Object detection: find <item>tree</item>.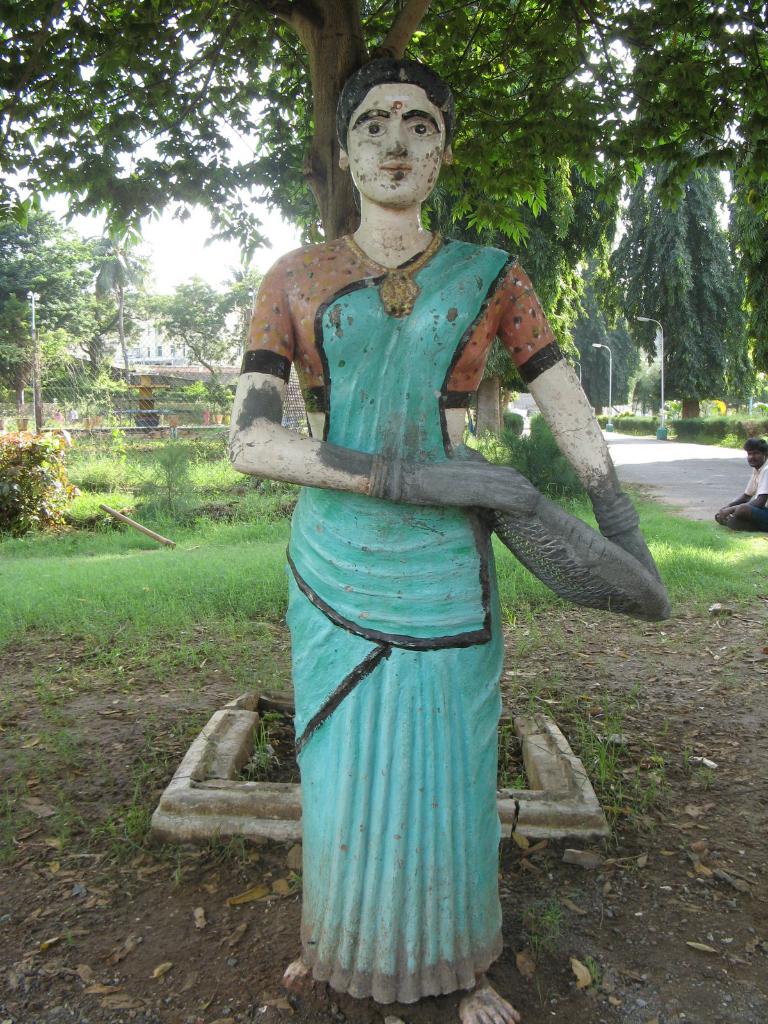
(569,242,646,406).
